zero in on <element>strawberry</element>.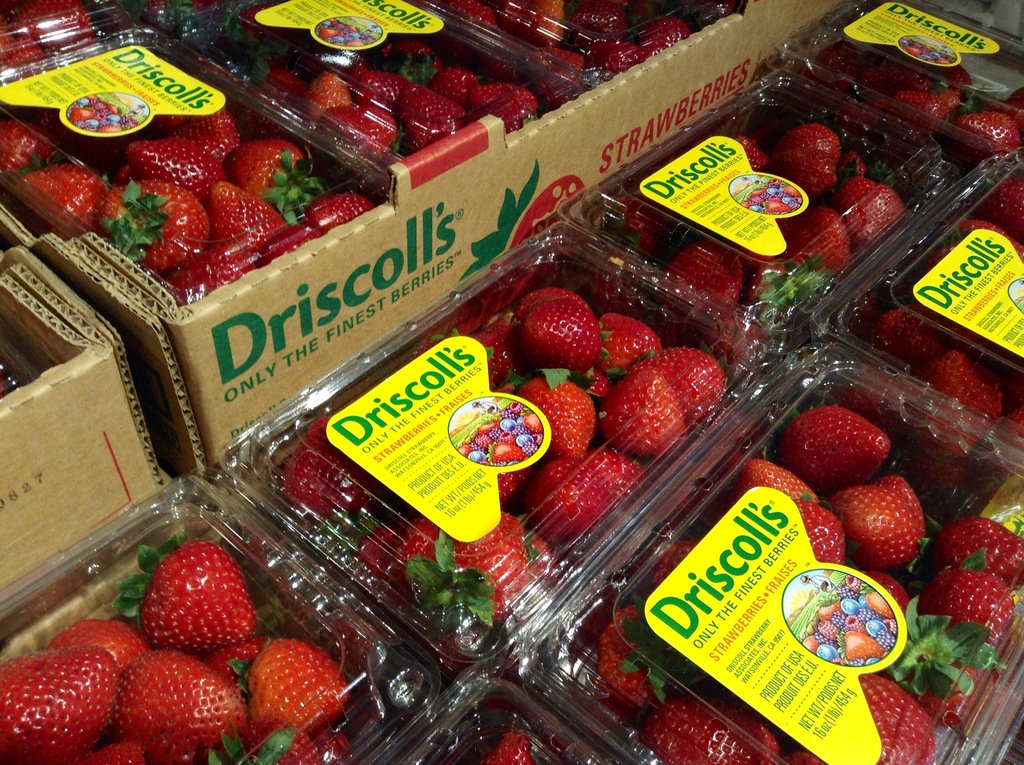
Zeroed in: bbox=[998, 173, 1023, 243].
